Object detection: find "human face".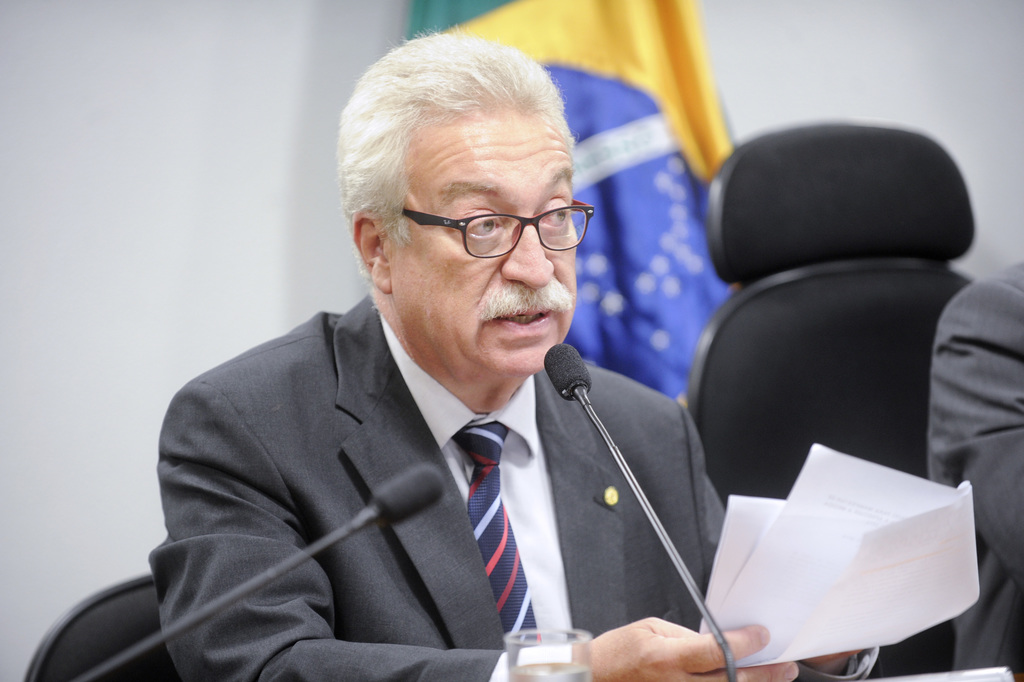
l=384, t=115, r=574, b=376.
